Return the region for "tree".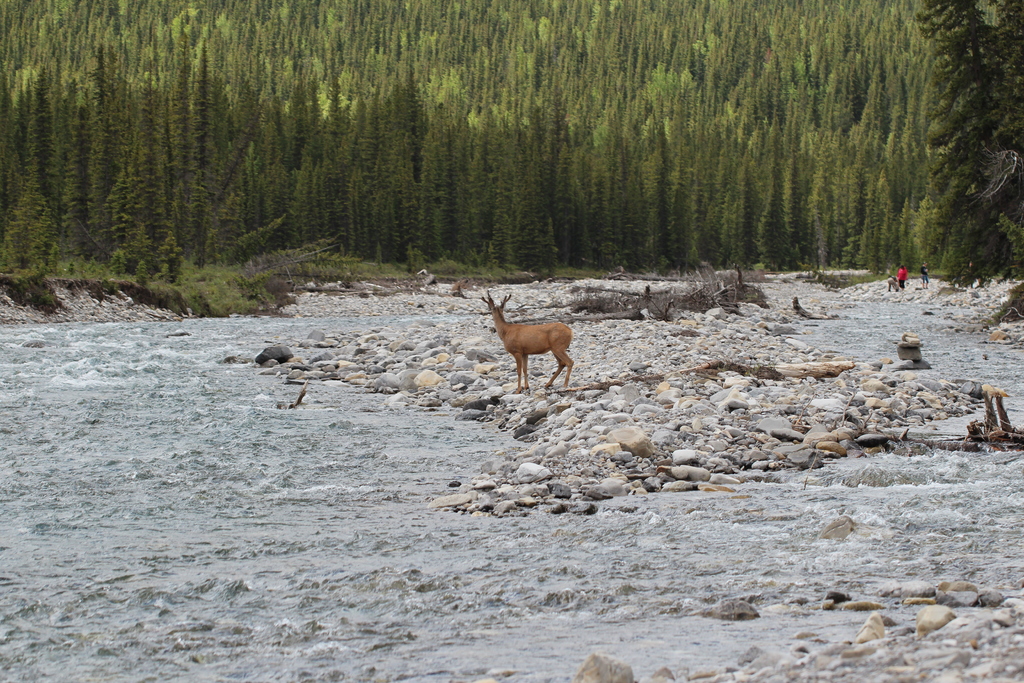
<box>914,0,1023,290</box>.
